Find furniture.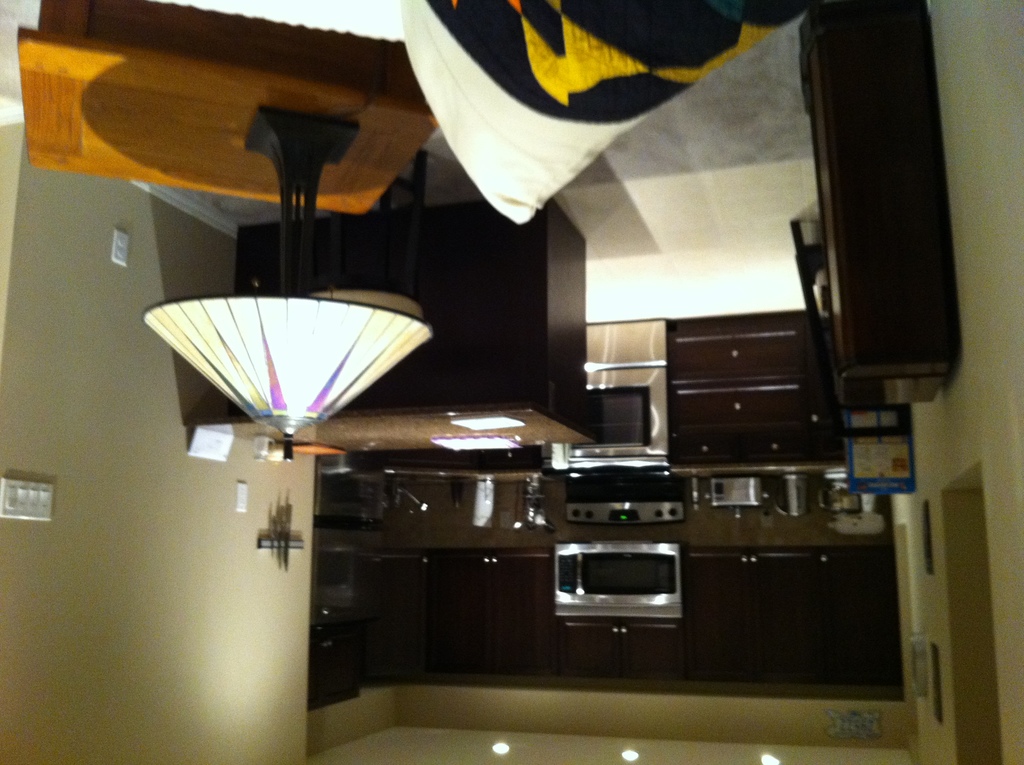
detection(15, 0, 436, 214).
